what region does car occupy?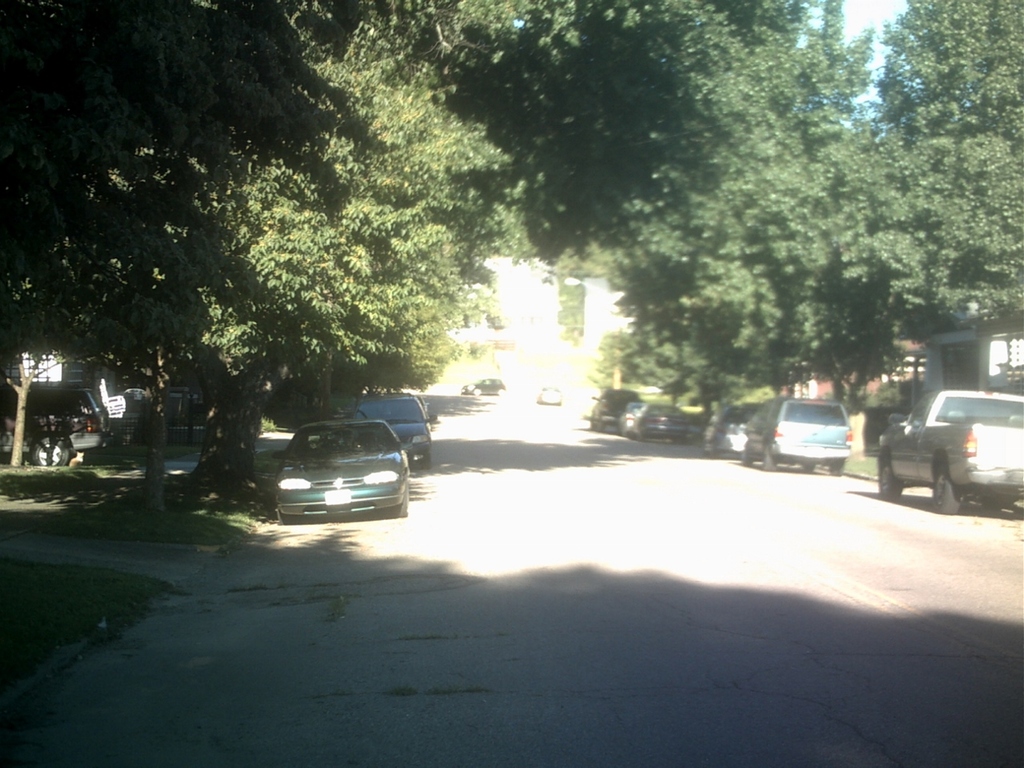
[left=6, top=374, right=170, bottom=512].
